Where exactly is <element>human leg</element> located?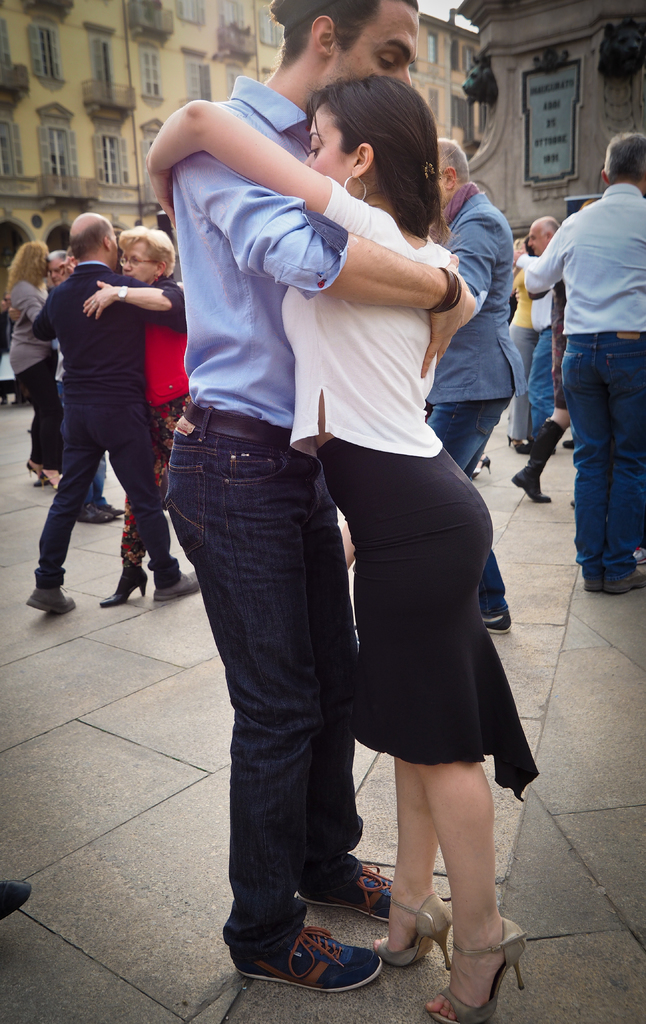
Its bounding box is bbox=[123, 412, 184, 605].
